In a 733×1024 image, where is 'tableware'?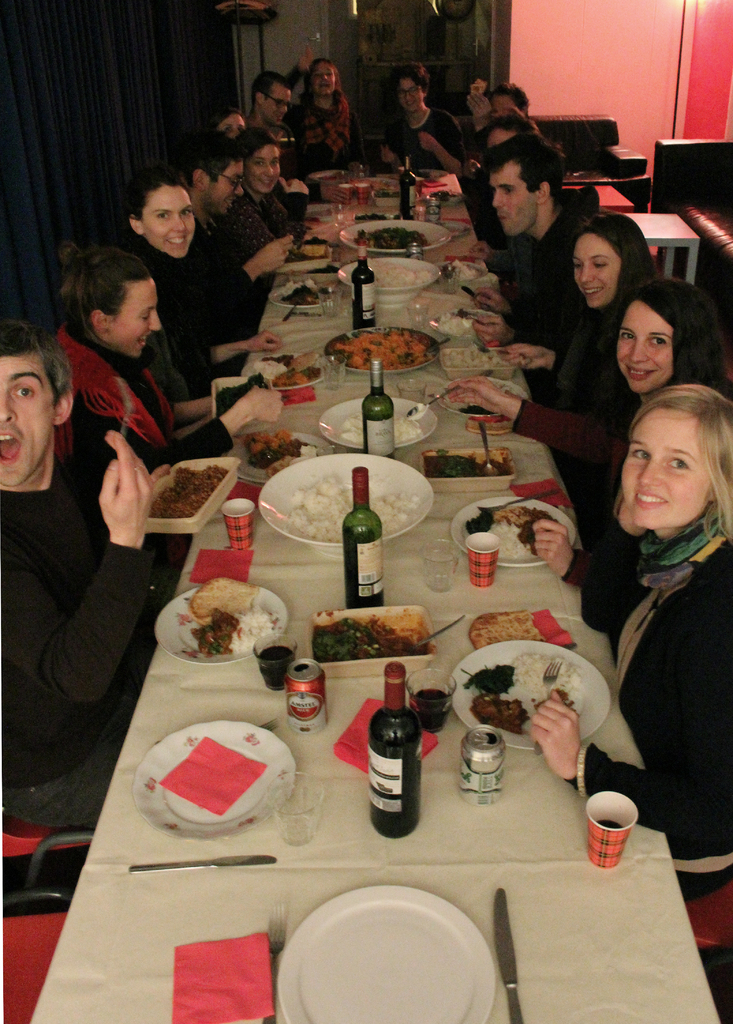
box=[135, 455, 245, 532].
